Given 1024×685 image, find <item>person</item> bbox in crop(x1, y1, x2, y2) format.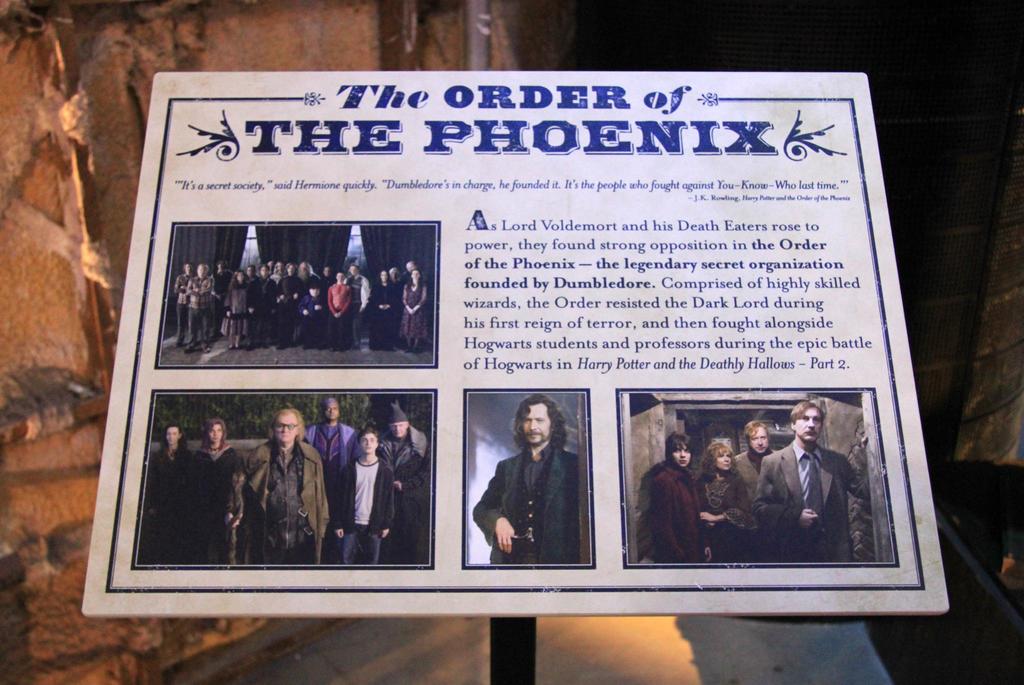
crop(195, 420, 252, 561).
